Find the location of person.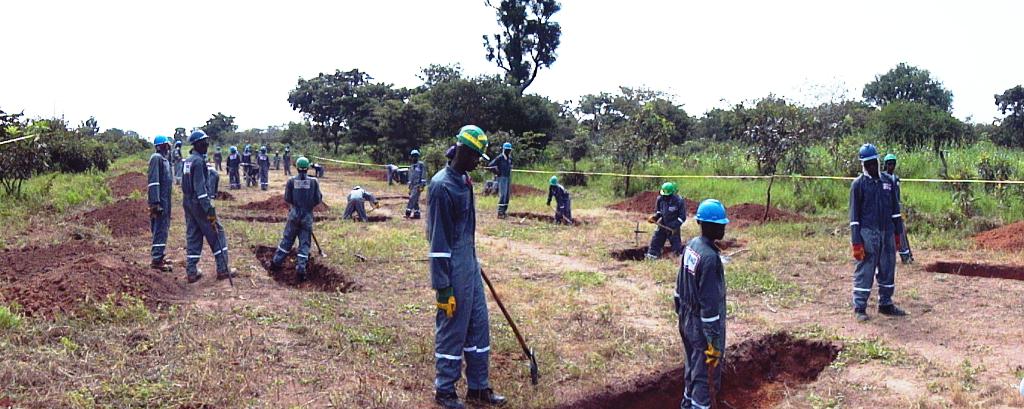
Location: (x1=419, y1=119, x2=504, y2=405).
